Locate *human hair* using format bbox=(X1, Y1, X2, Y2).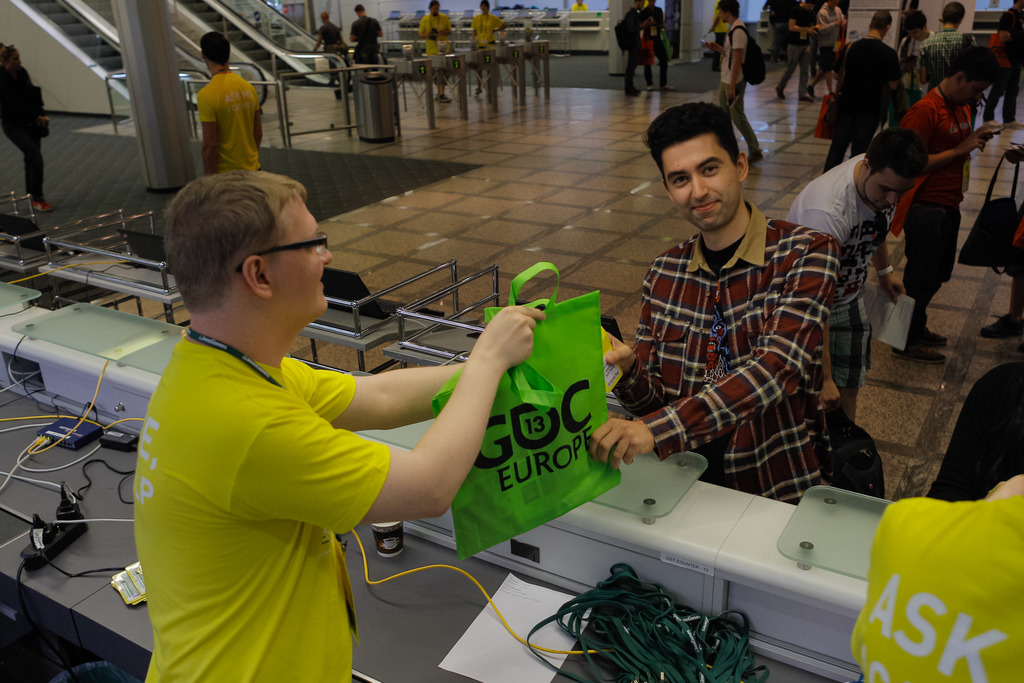
bbox=(942, 1, 967, 22).
